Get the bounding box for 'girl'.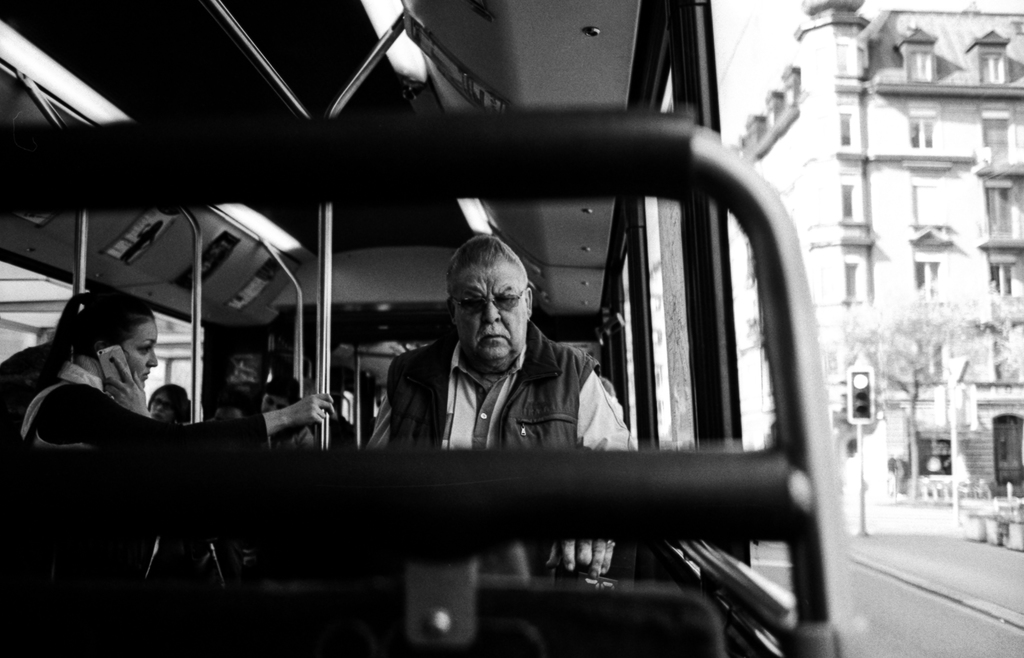
(144, 382, 188, 425).
